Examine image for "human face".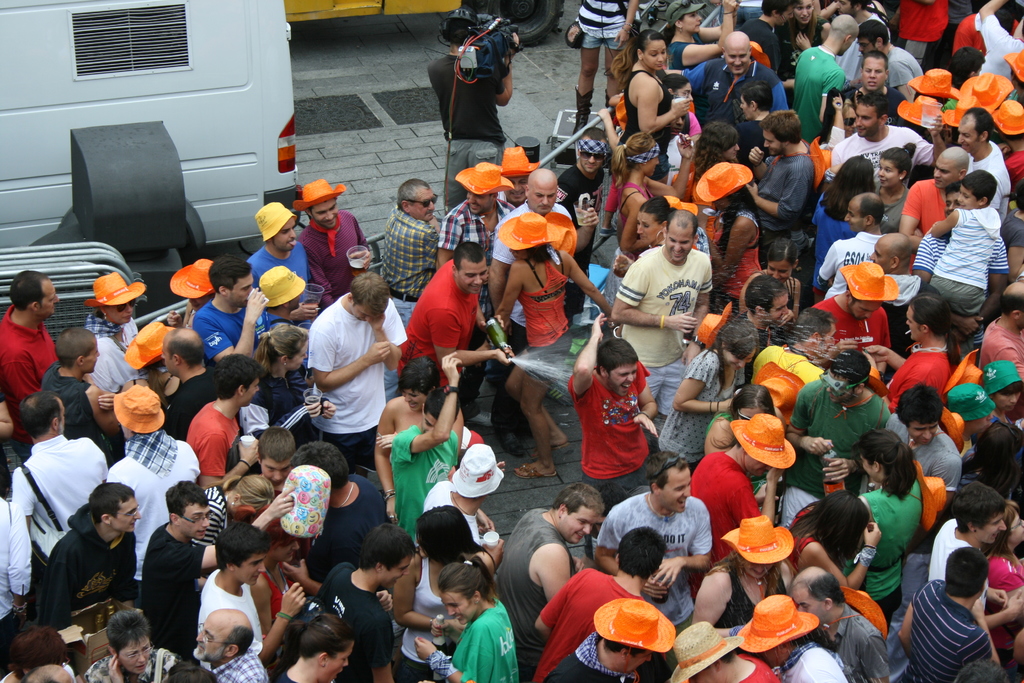
Examination result: bbox=(748, 456, 766, 475).
